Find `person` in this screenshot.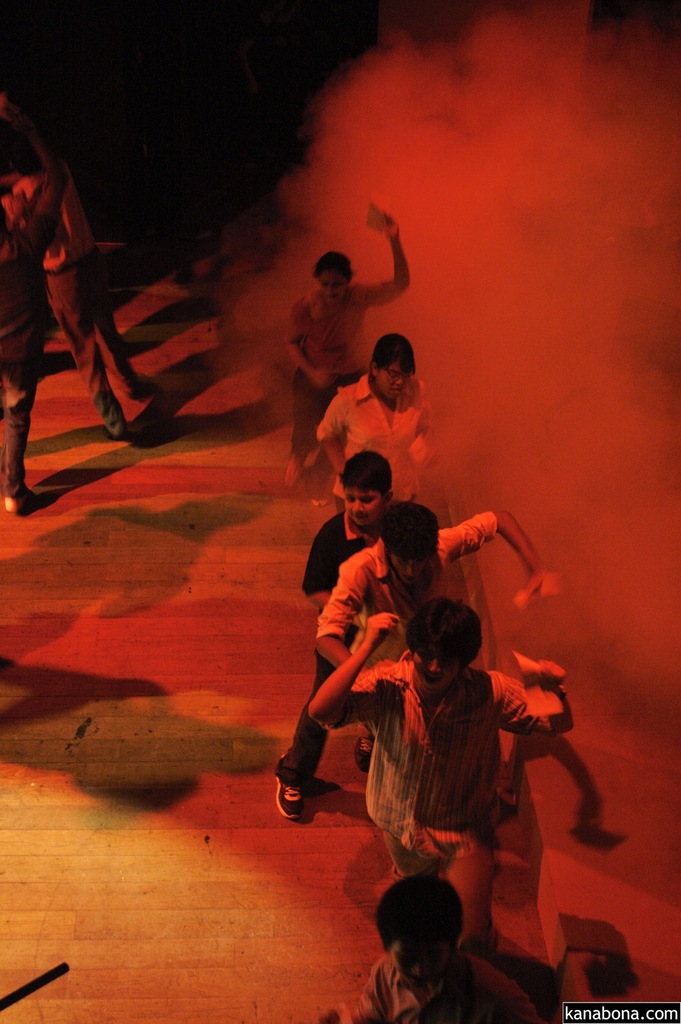
The bounding box for `person` is box(318, 872, 564, 1023).
